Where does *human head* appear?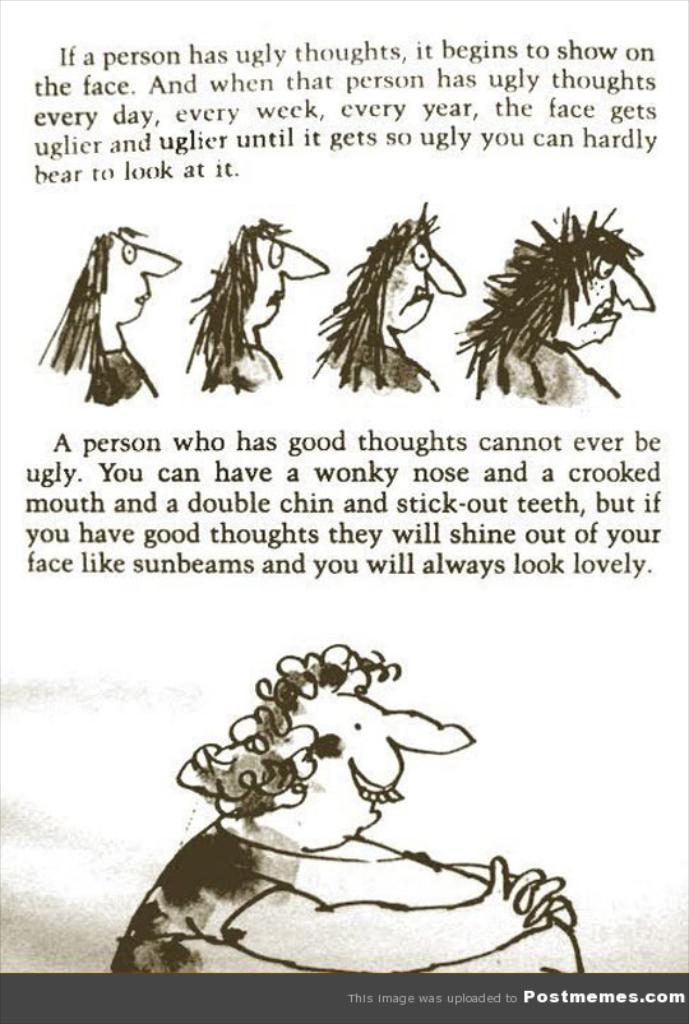
Appears at select_region(69, 230, 184, 356).
